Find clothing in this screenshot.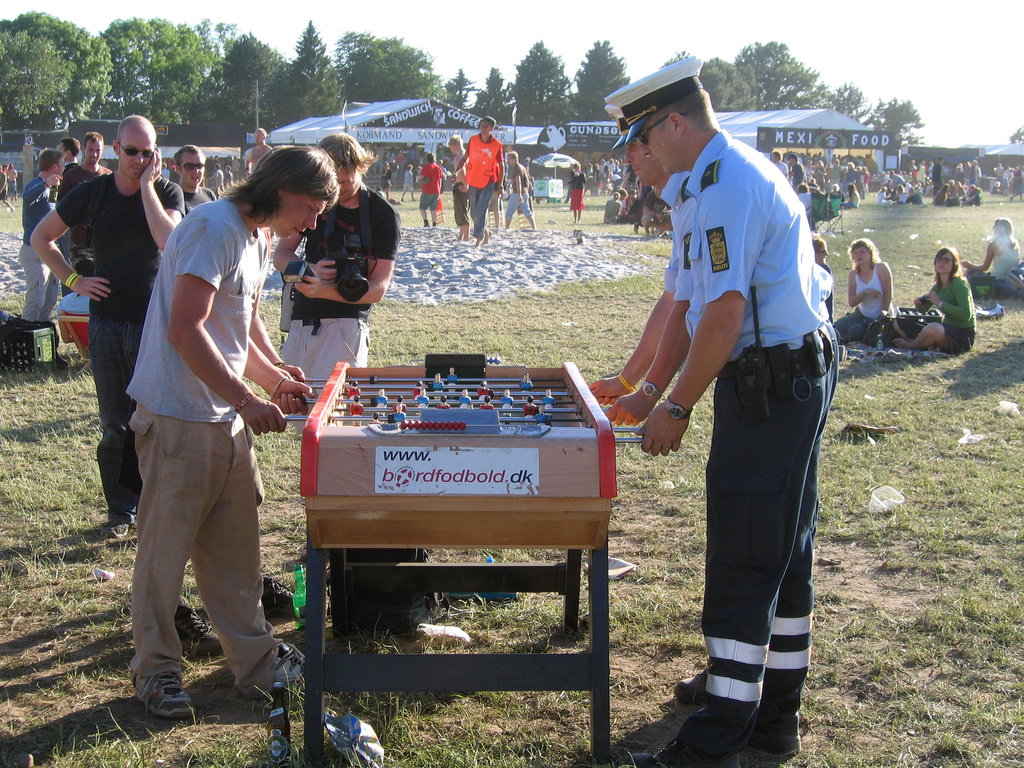
The bounding box for clothing is (x1=213, y1=166, x2=225, y2=189).
